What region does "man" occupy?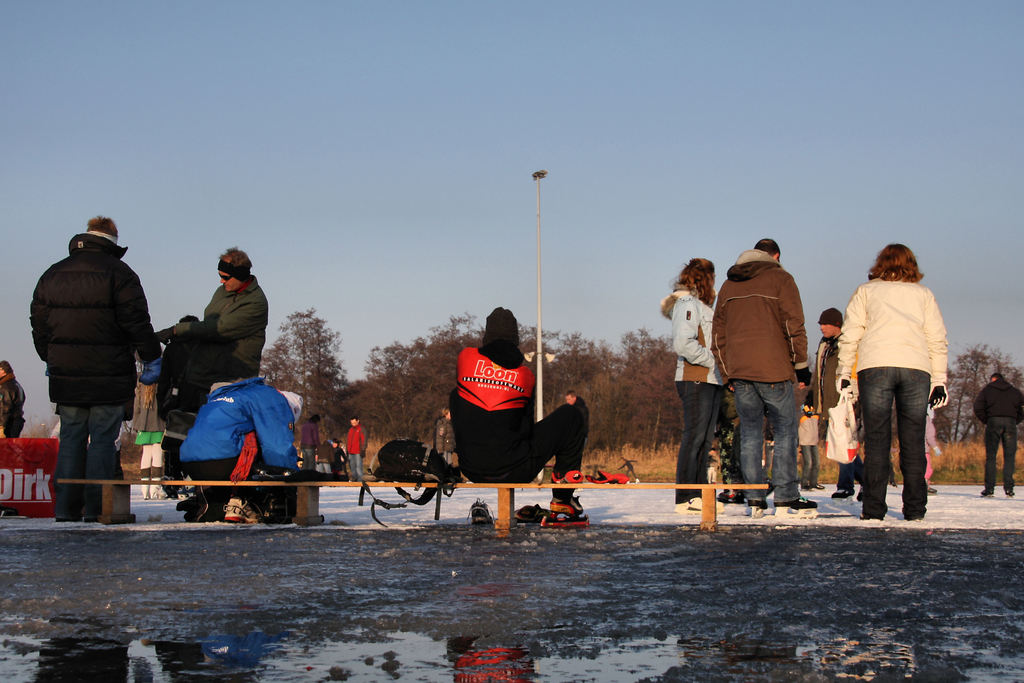
l=804, t=306, r=862, b=498.
